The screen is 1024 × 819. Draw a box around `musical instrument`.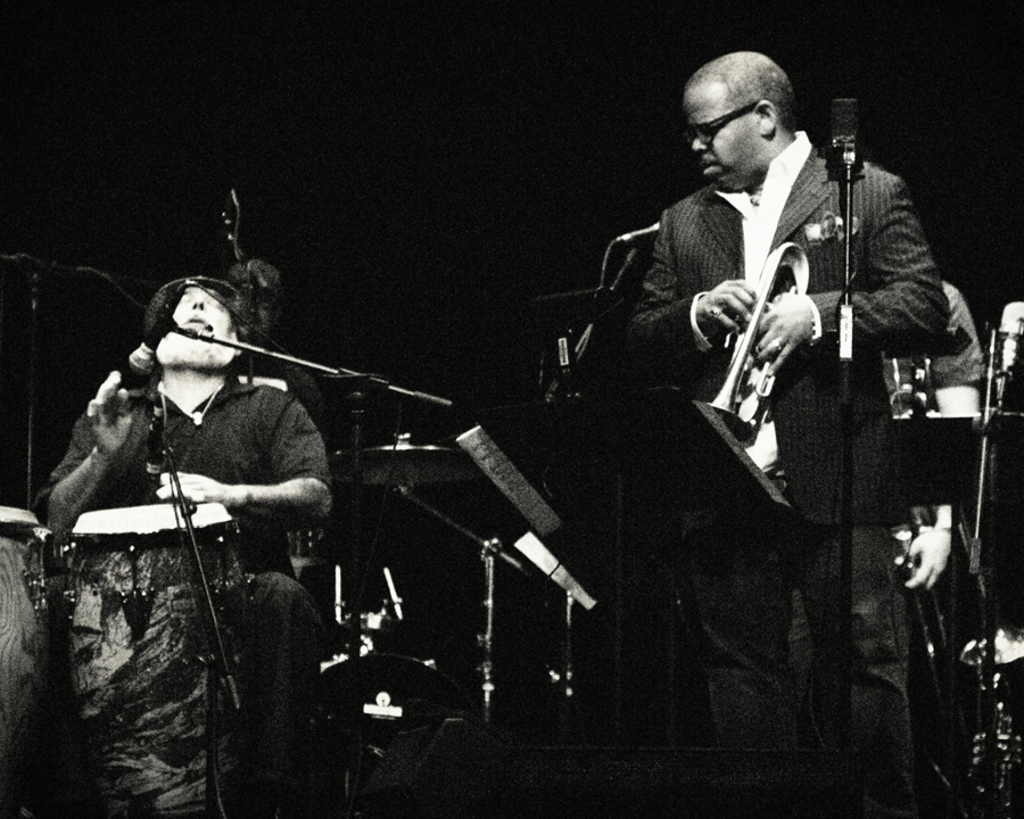
[x1=883, y1=355, x2=969, y2=808].
